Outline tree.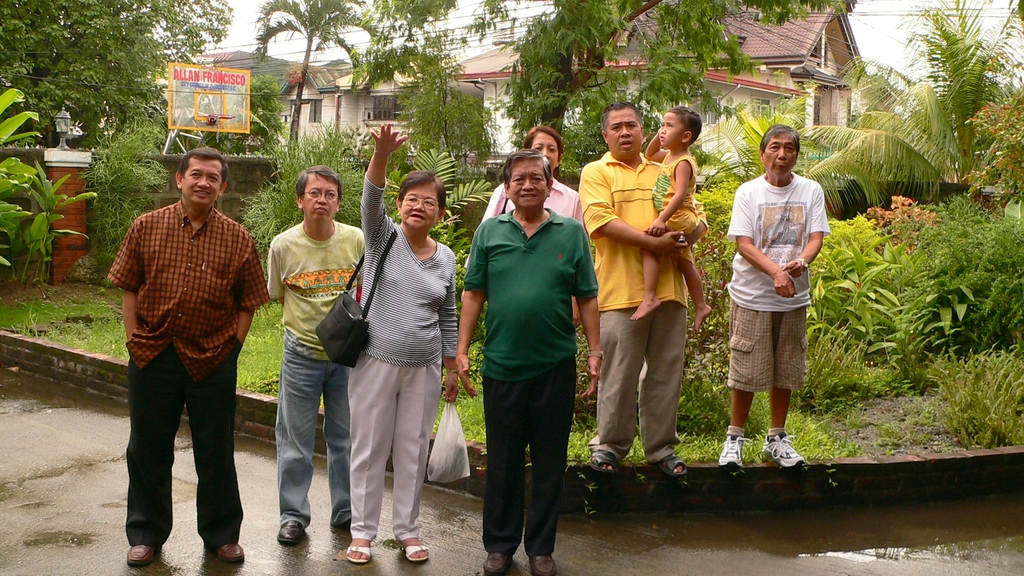
Outline: detection(341, 0, 509, 202).
